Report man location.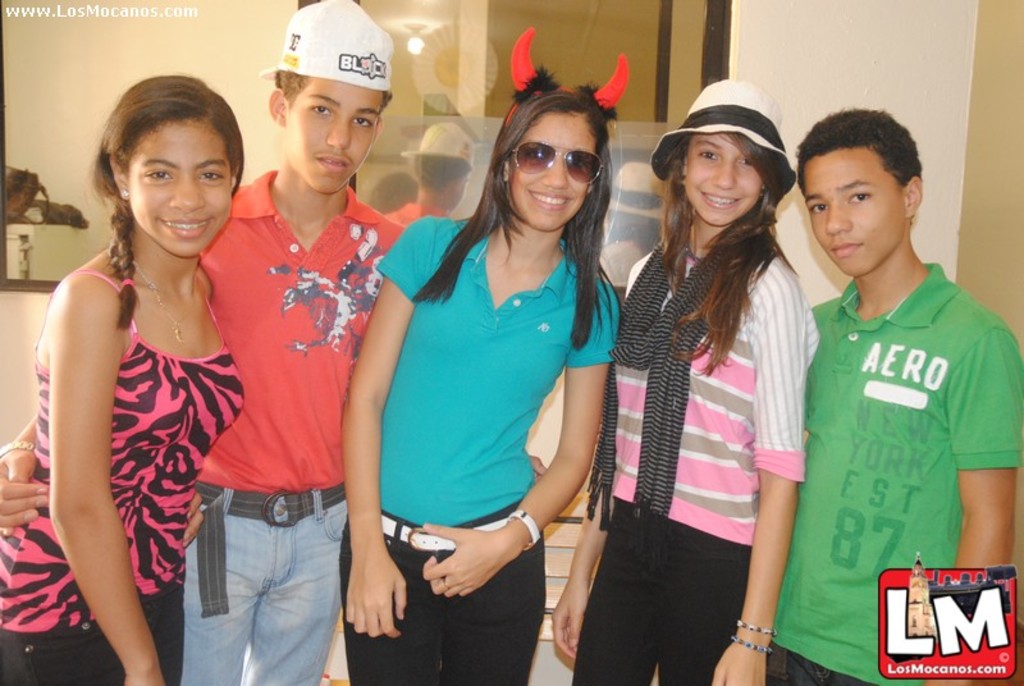
Report: detection(0, 0, 550, 685).
